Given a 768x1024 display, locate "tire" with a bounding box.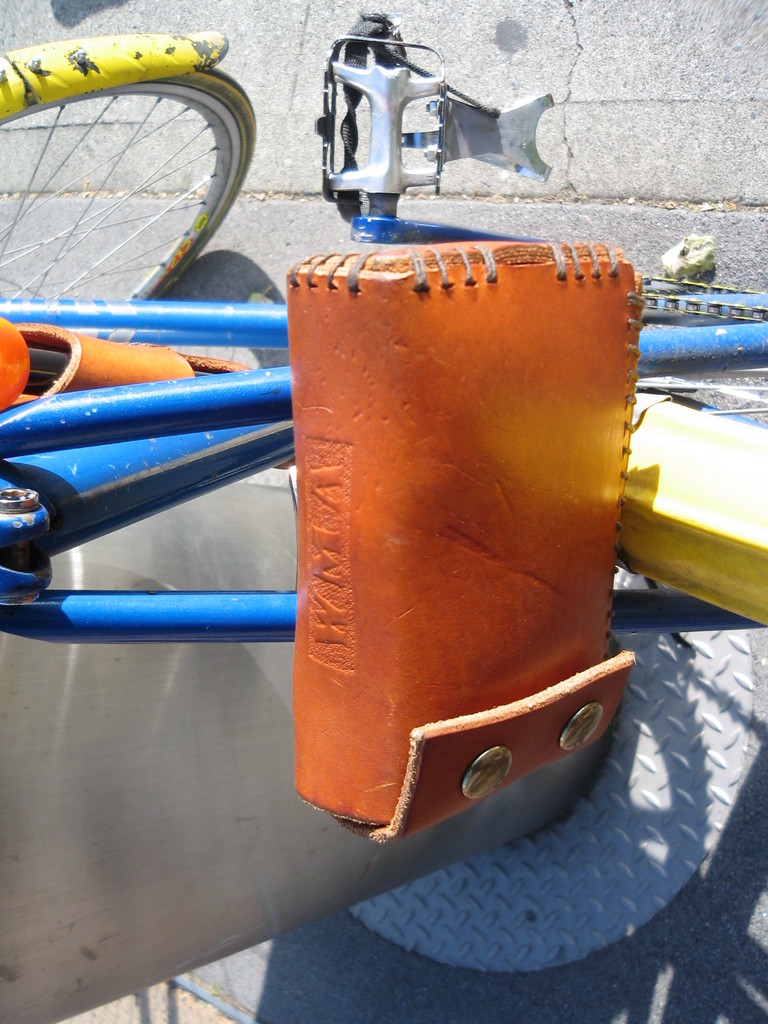
Located: [left=648, top=281, right=767, bottom=438].
